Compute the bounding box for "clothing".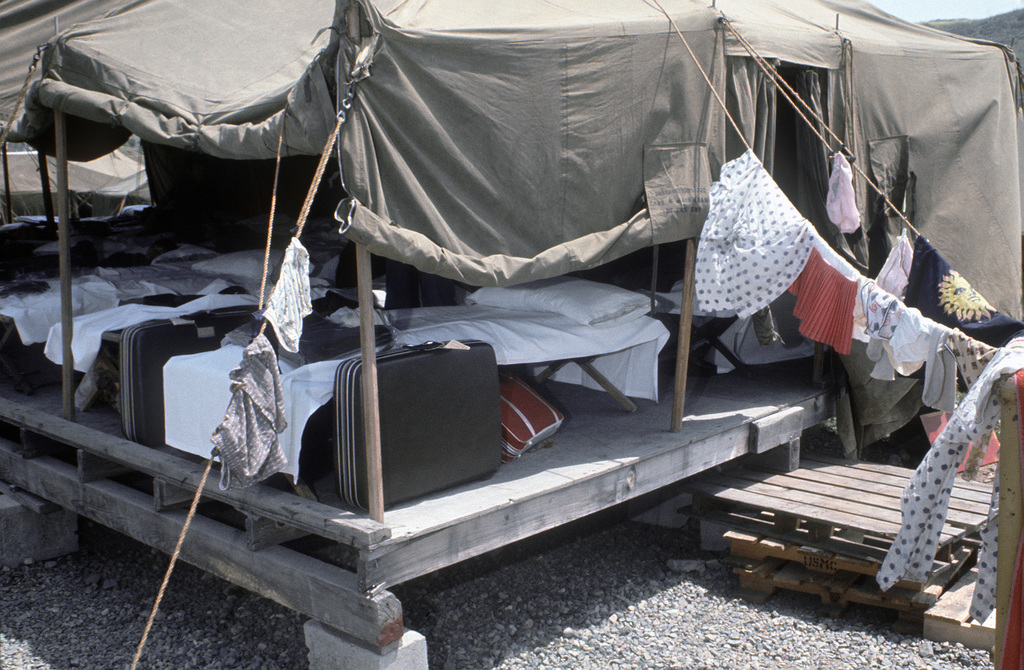
select_region(267, 235, 311, 353).
